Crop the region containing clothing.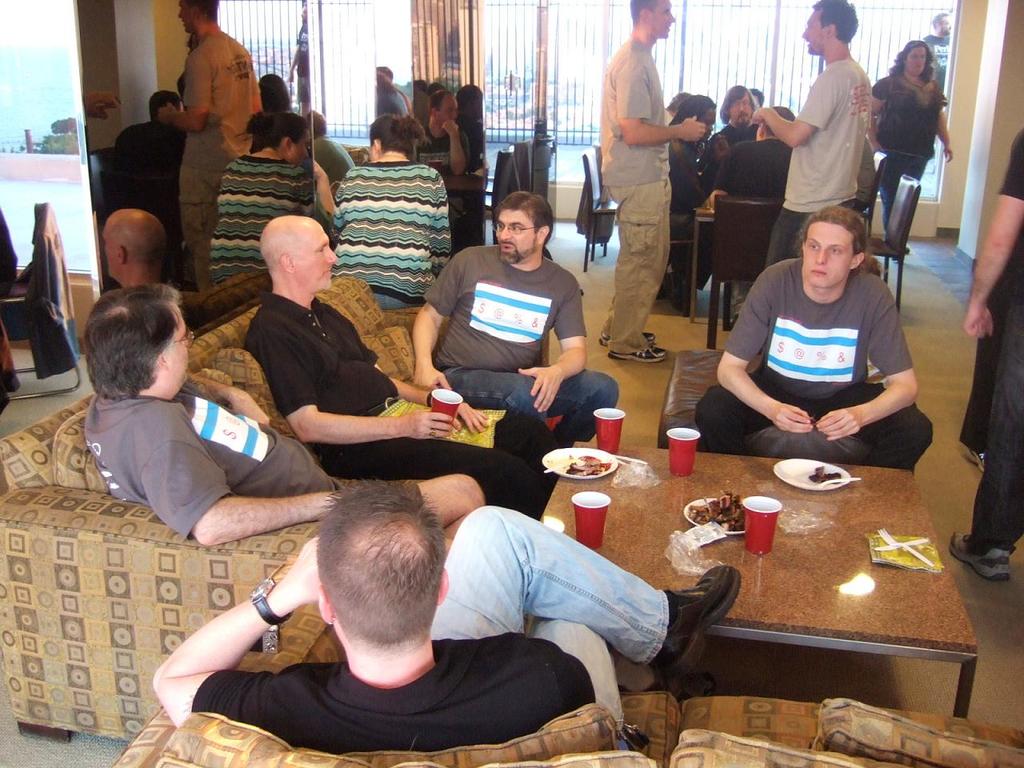
Crop region: (406,252,626,458).
